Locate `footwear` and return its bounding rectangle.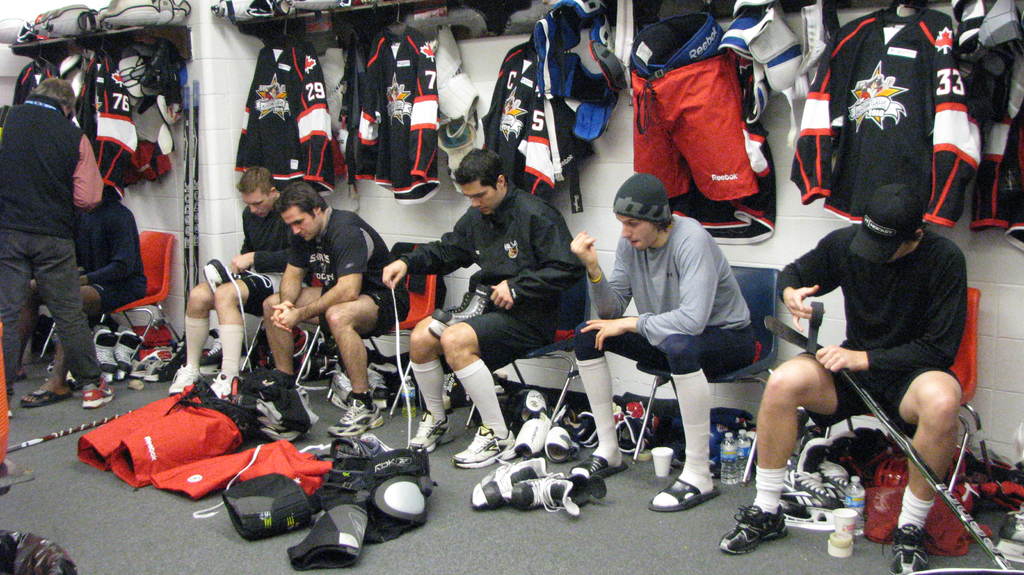
box=[84, 377, 115, 407].
